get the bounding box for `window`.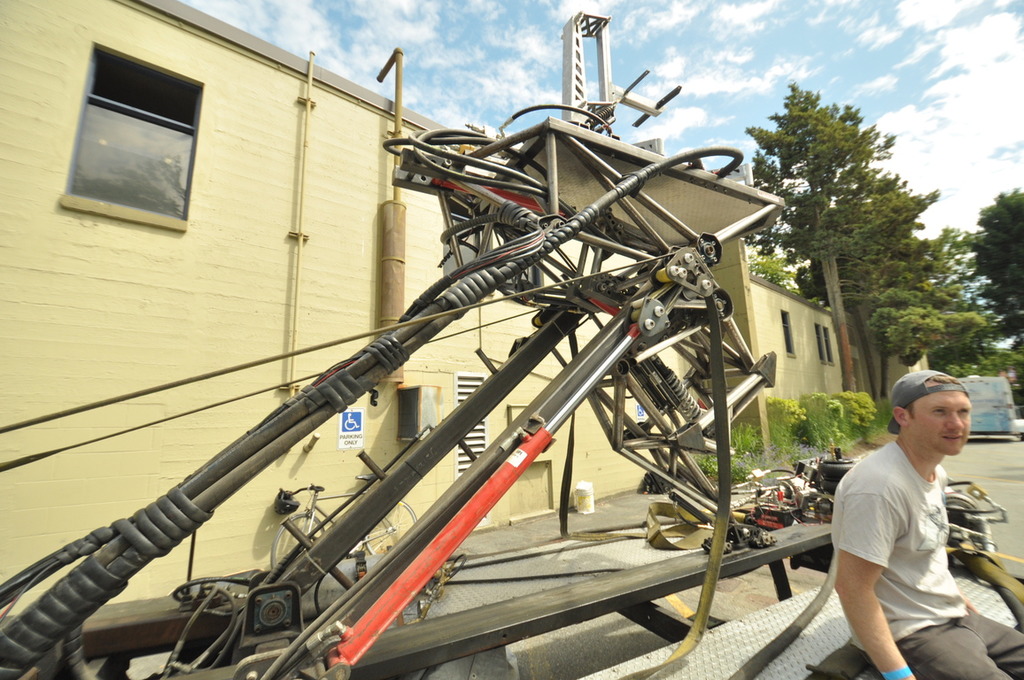
left=822, top=339, right=843, bottom=359.
